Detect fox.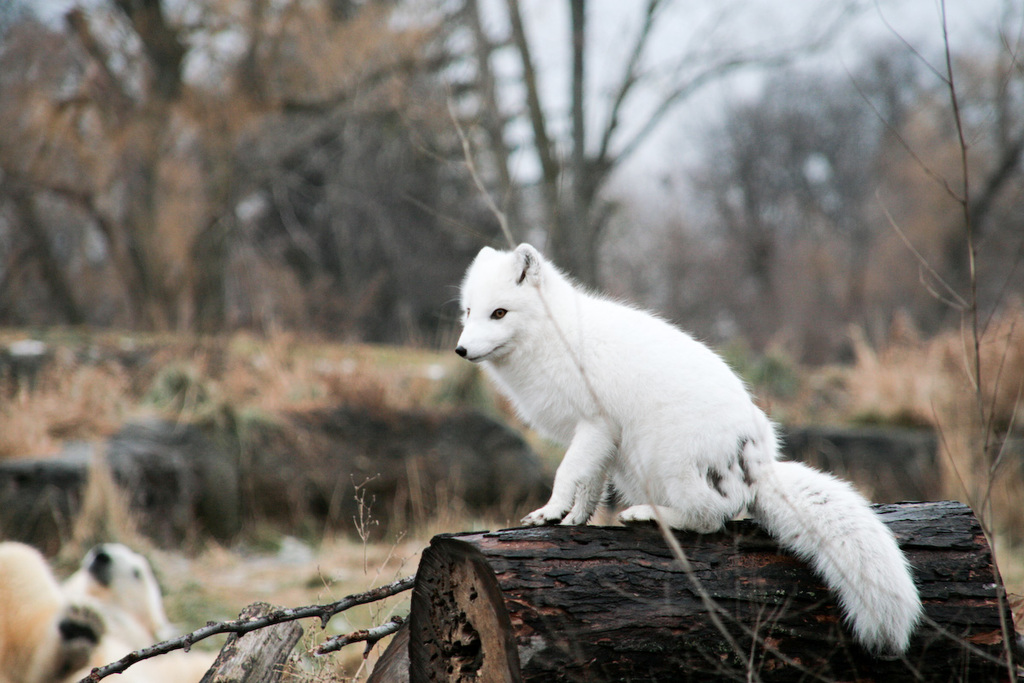
Detected at <region>453, 242, 928, 659</region>.
